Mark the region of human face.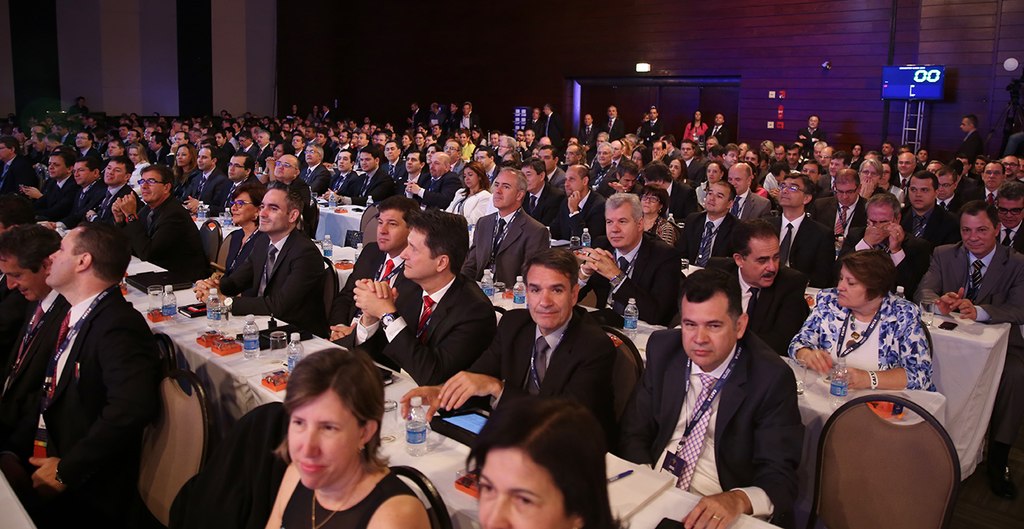
Region: 1:264:32:298.
